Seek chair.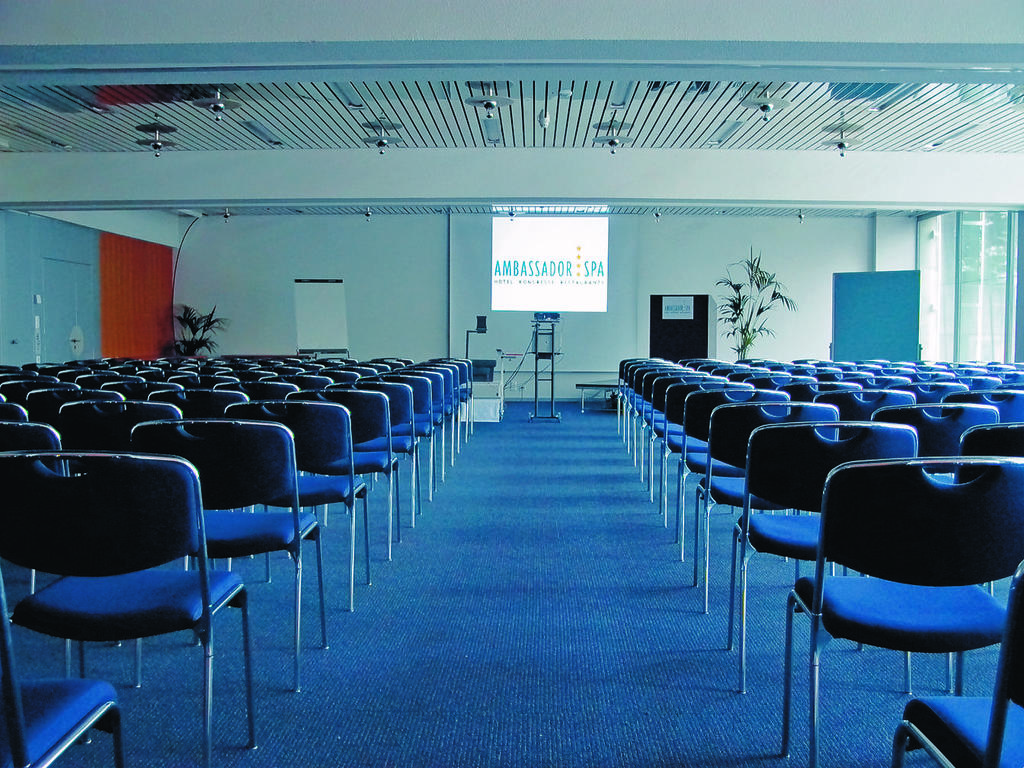
left=289, top=386, right=408, bottom=557.
